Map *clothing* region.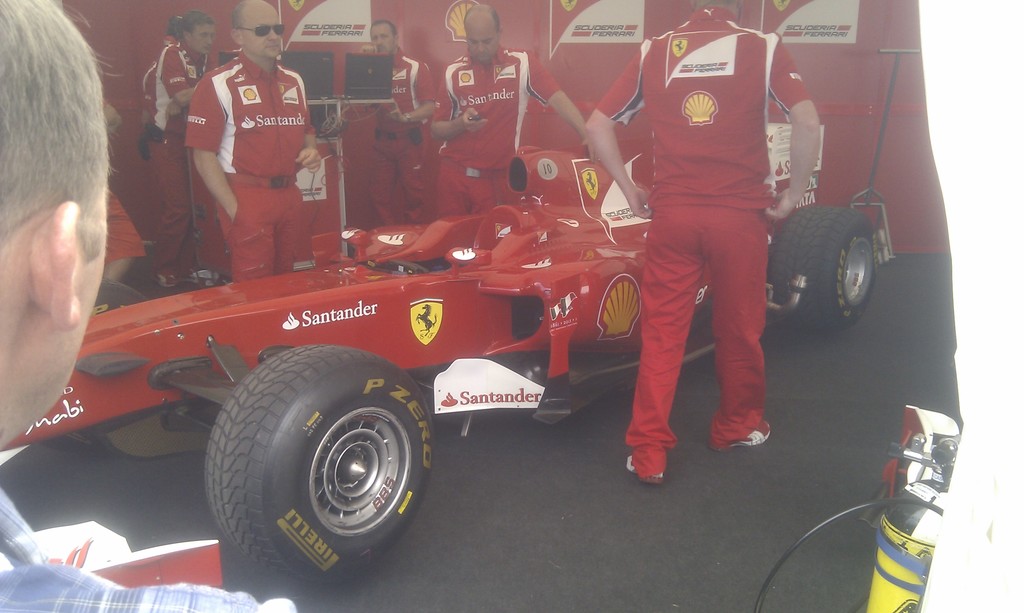
Mapped to [x1=187, y1=49, x2=318, y2=286].
